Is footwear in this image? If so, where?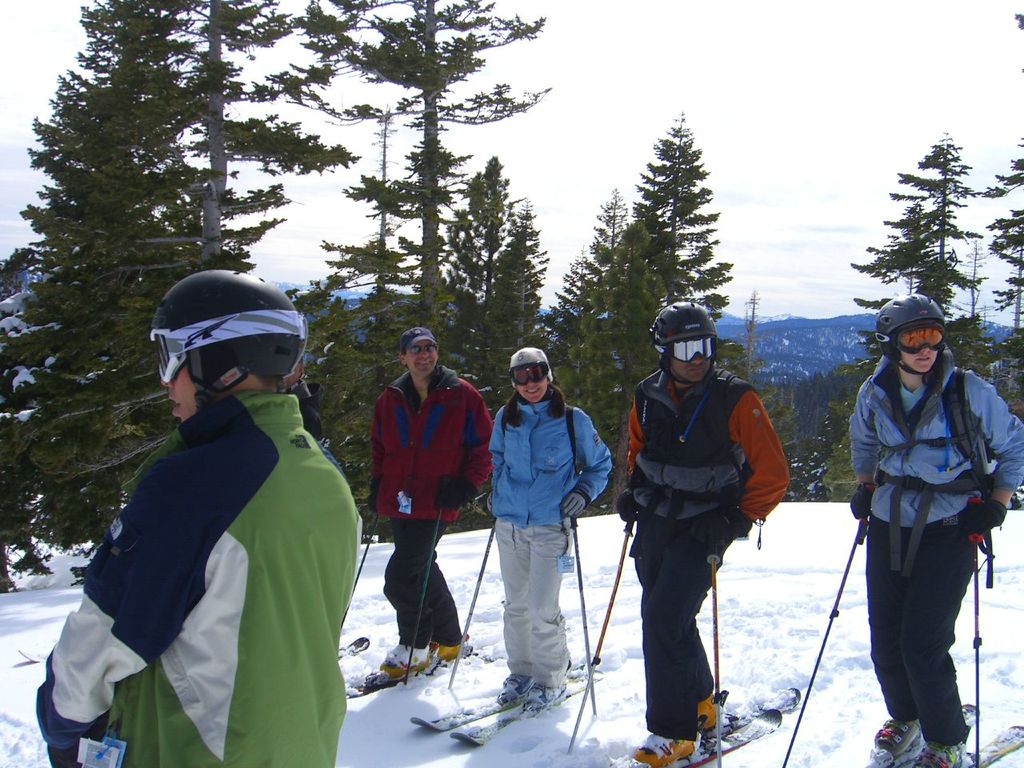
Yes, at 698 689 729 734.
